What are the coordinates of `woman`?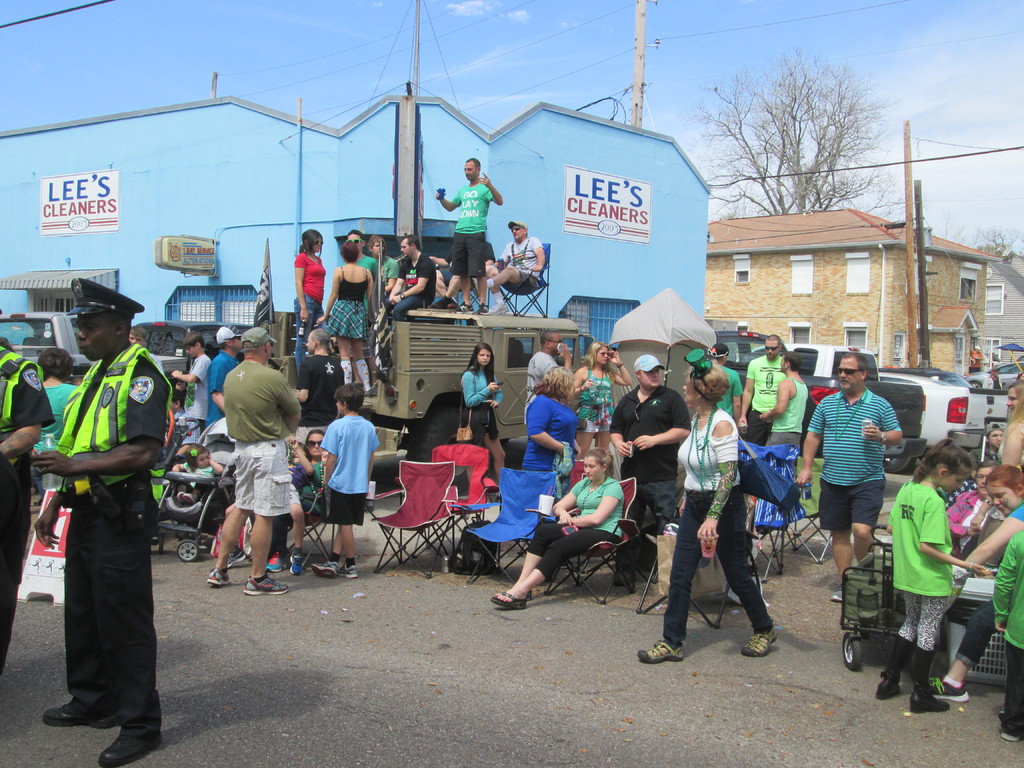
region(31, 346, 77, 495).
